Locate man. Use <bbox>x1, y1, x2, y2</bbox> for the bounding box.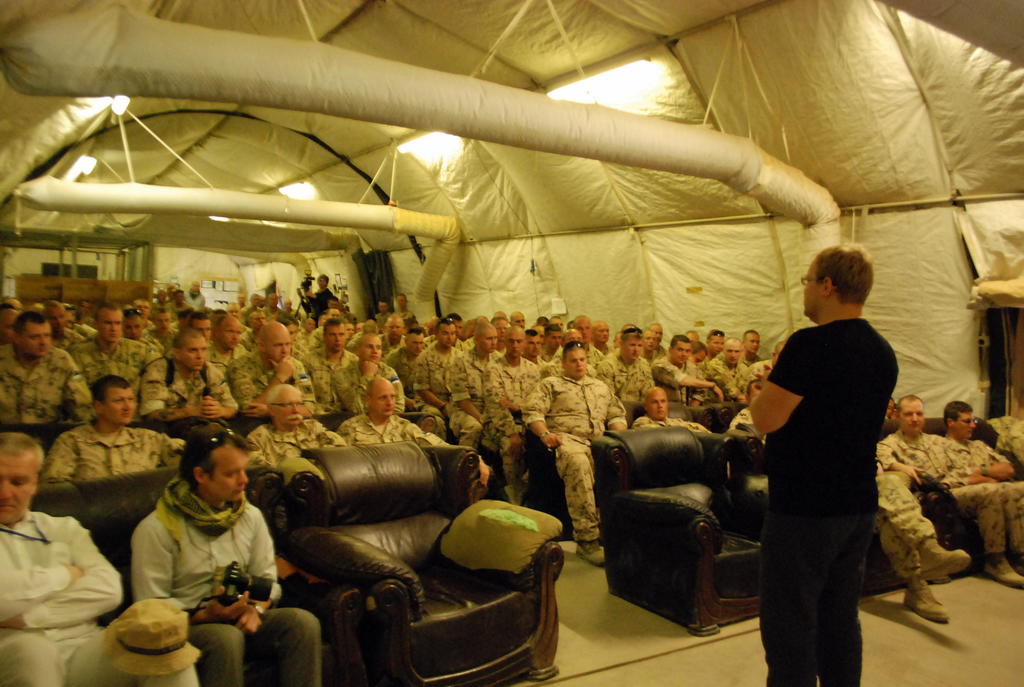
<bbox>0, 434, 195, 686</bbox>.
